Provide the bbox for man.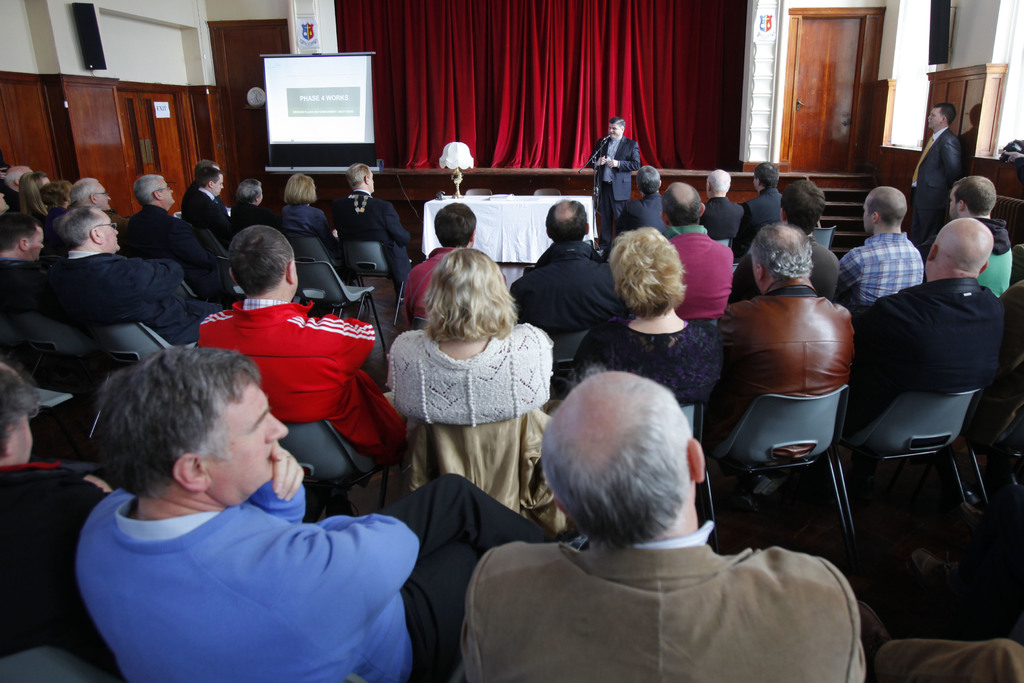
{"left": 197, "top": 222, "right": 403, "bottom": 458}.
